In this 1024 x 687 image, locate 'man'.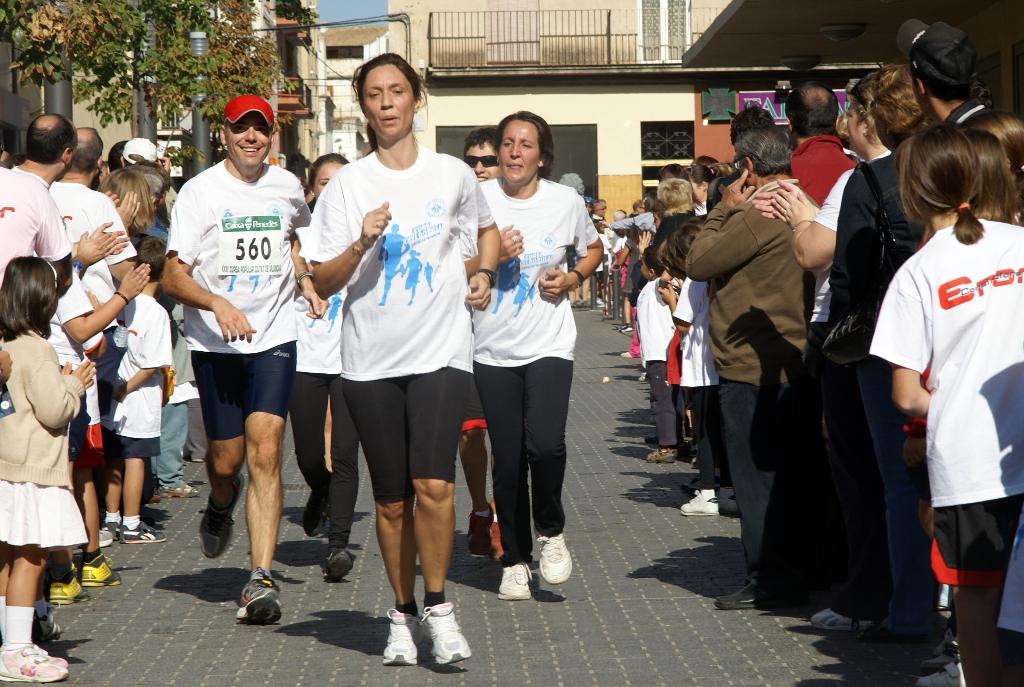
Bounding box: (left=161, top=106, right=307, bottom=617).
